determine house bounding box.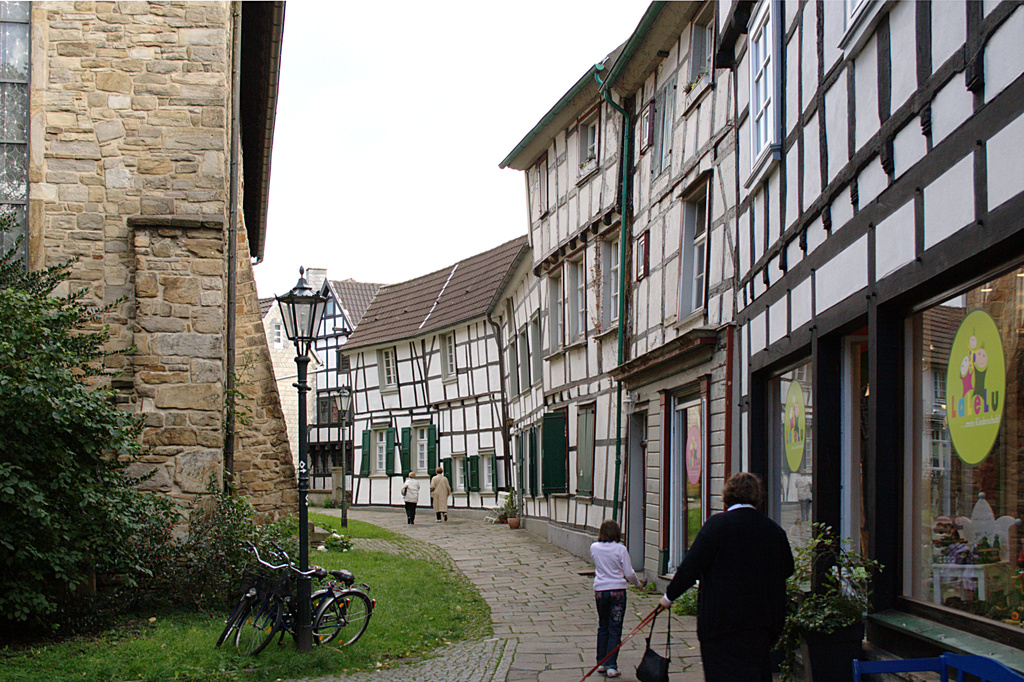
Determined: 498,53,636,599.
